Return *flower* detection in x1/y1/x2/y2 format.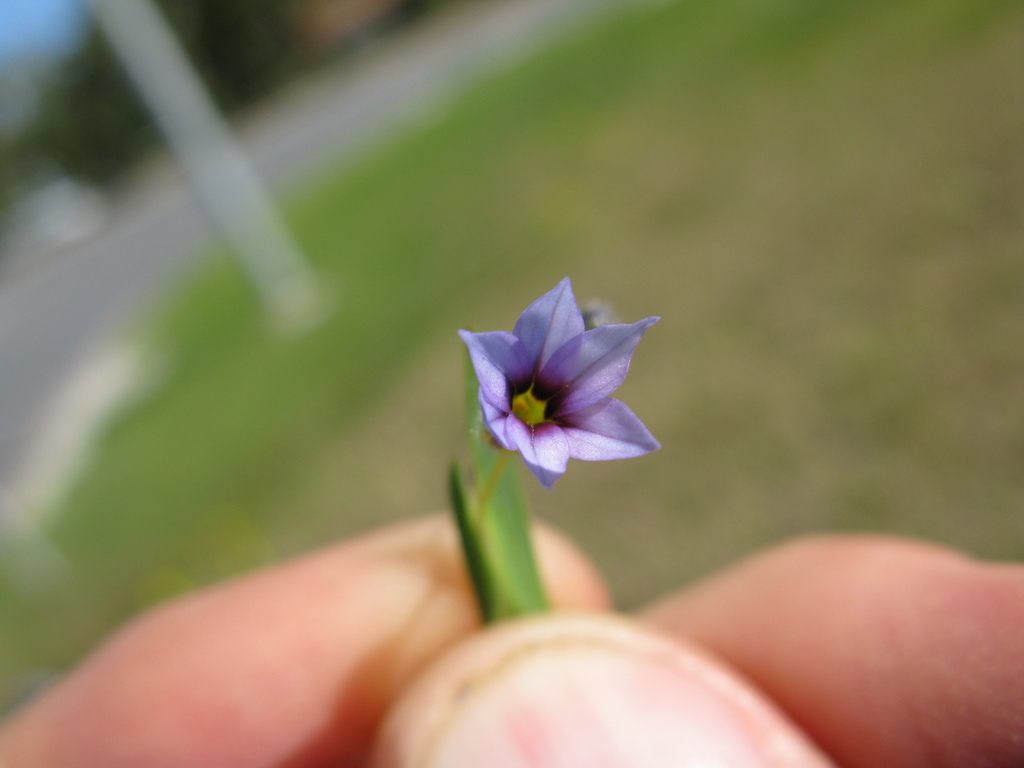
452/282/675/494.
